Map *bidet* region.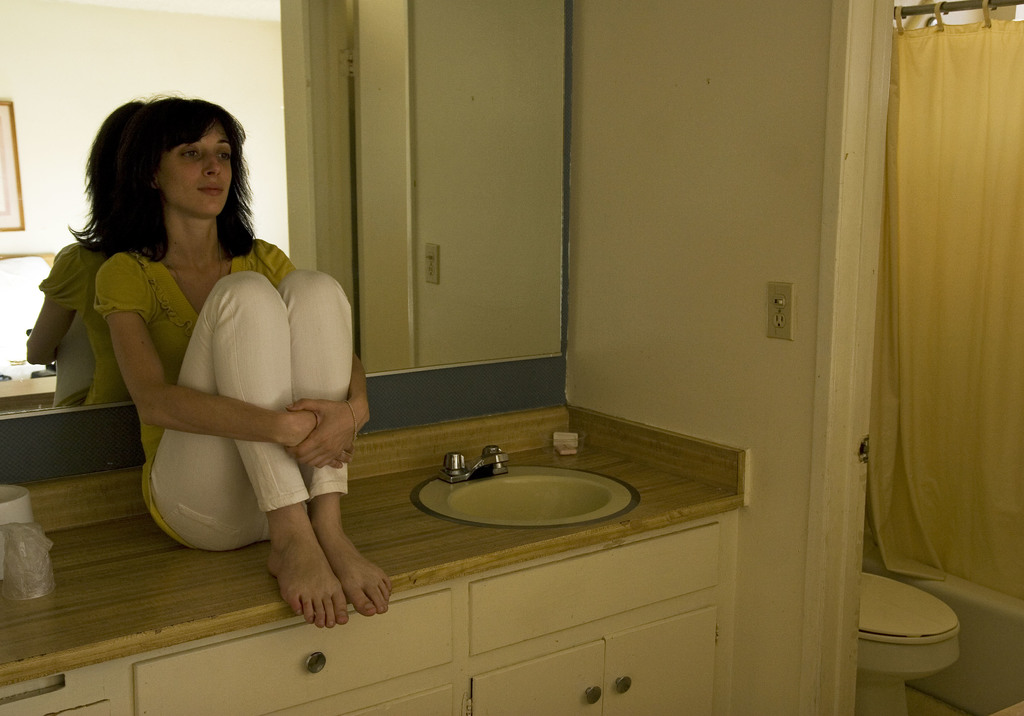
Mapped to bbox=(858, 573, 959, 715).
